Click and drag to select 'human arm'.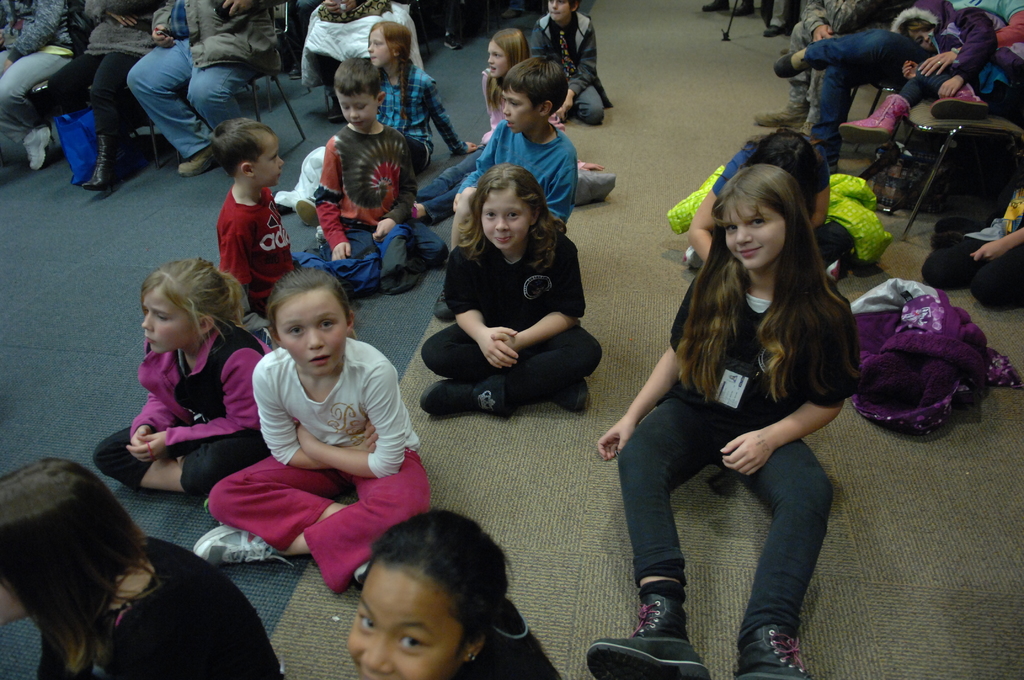
Selection: x1=491, y1=252, x2=588, y2=350.
